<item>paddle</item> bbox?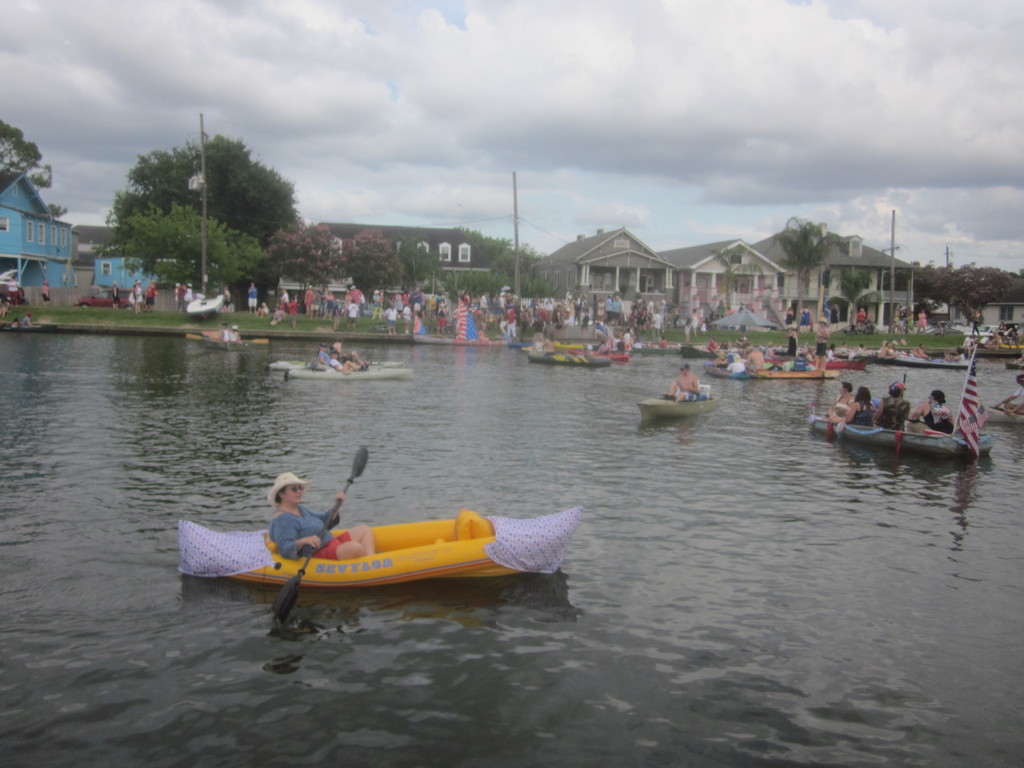
bbox=(274, 449, 369, 623)
